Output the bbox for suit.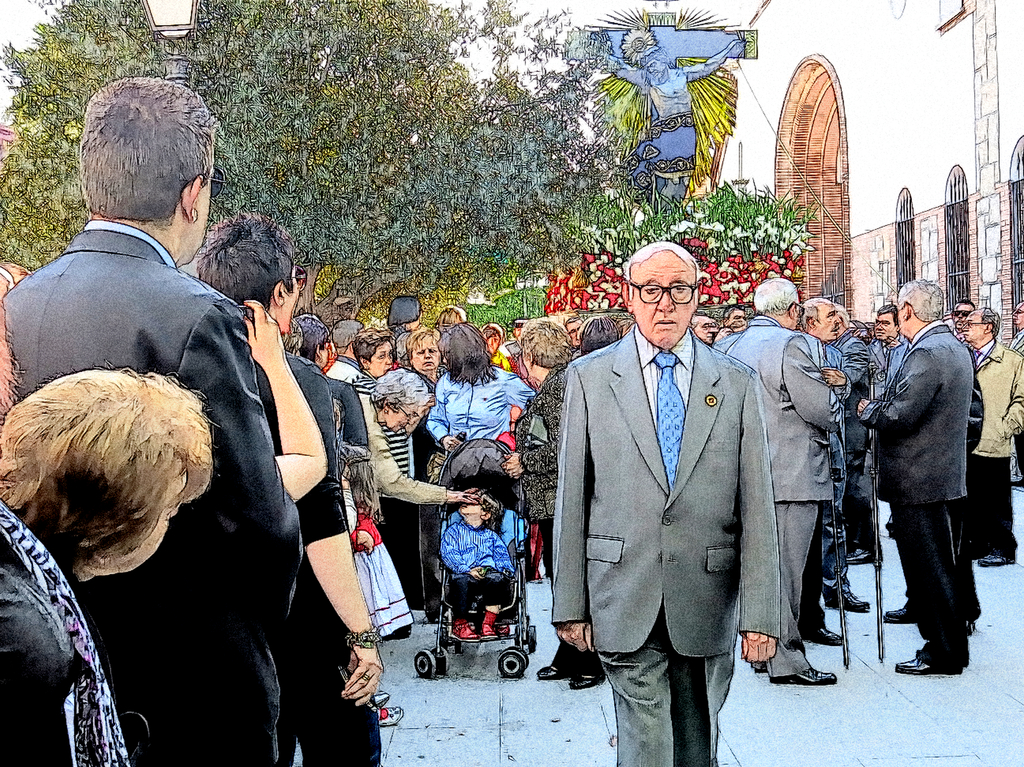
975,338,1023,561.
